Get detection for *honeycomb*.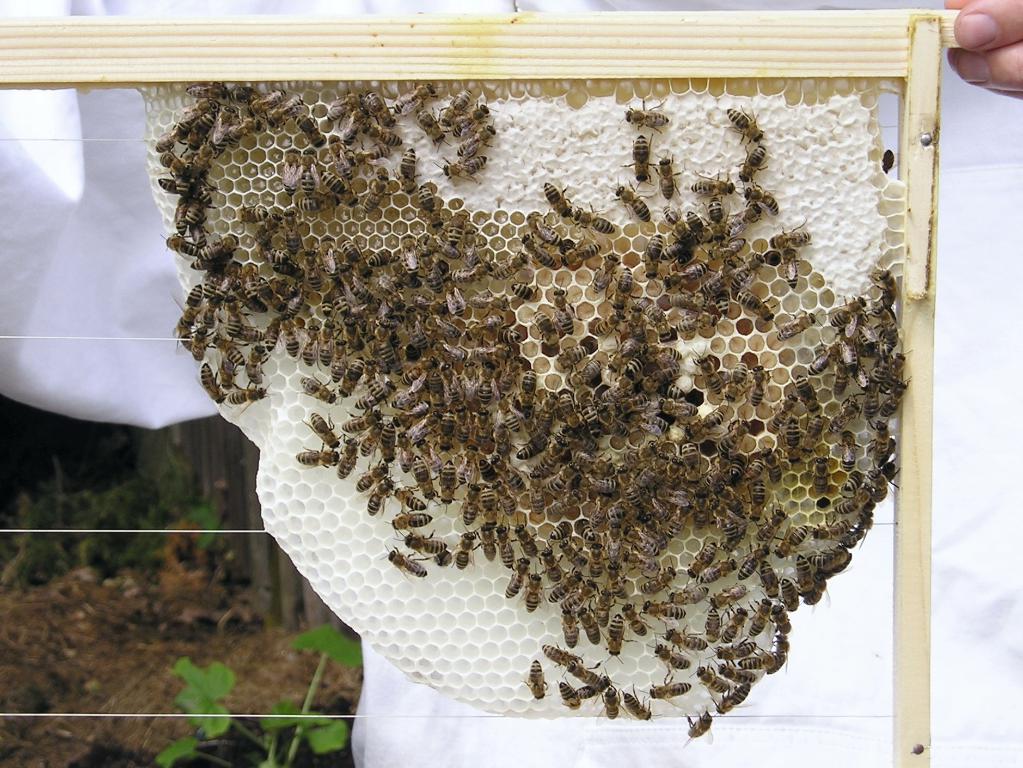
Detection: 132/79/894/707.
